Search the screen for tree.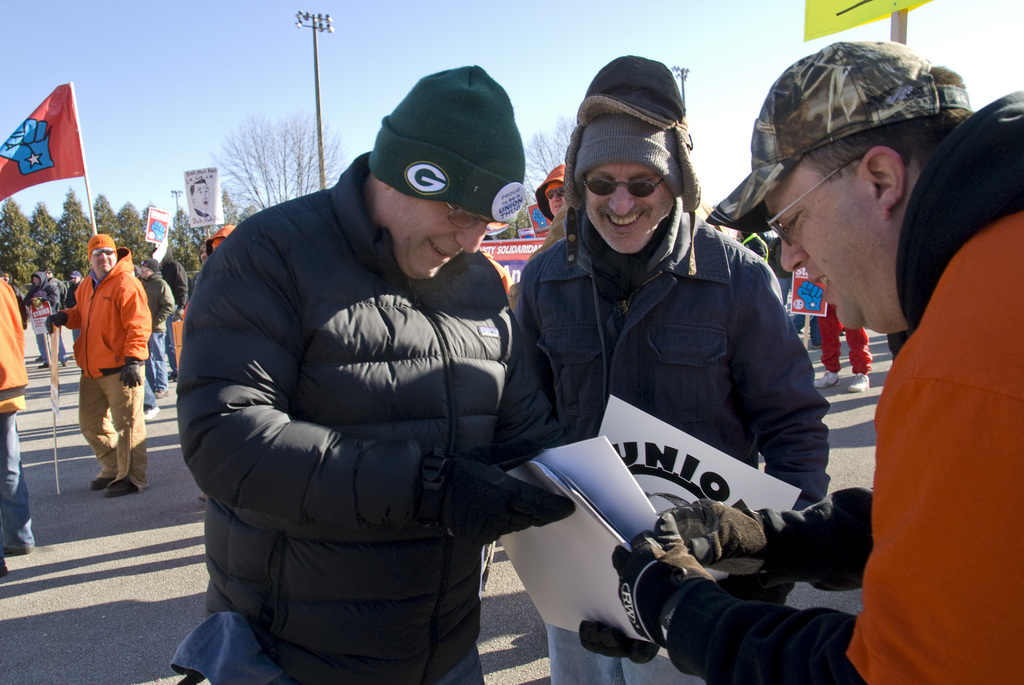
Found at [left=56, top=181, right=95, bottom=284].
